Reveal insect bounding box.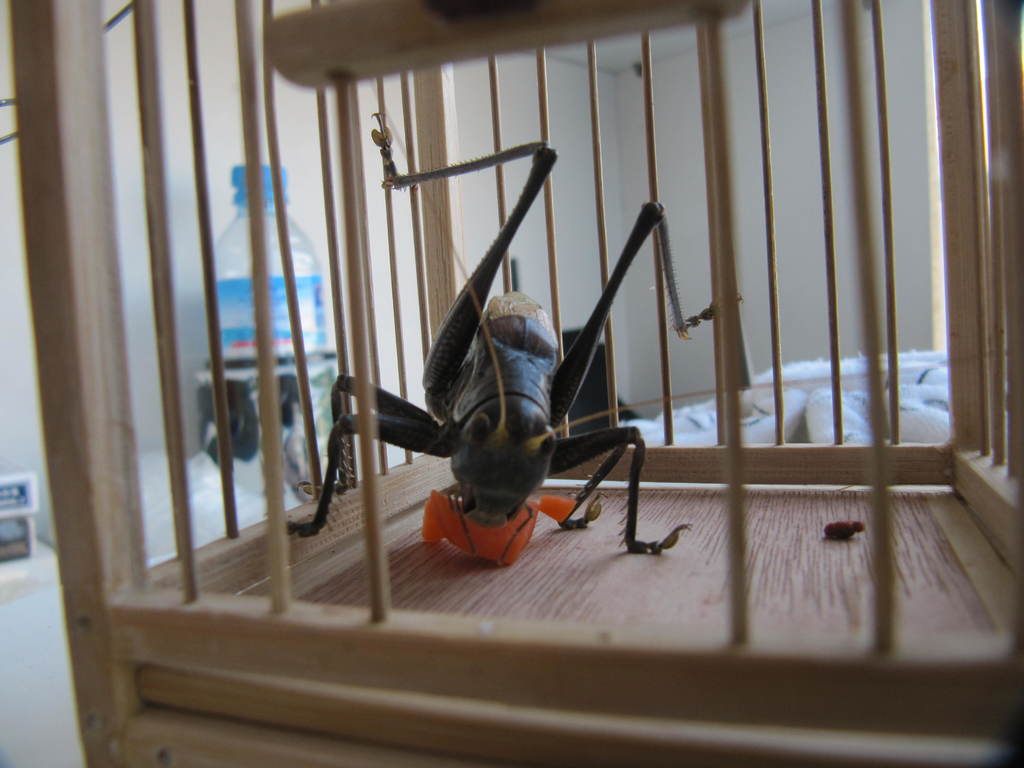
Revealed: 278/107/747/559.
